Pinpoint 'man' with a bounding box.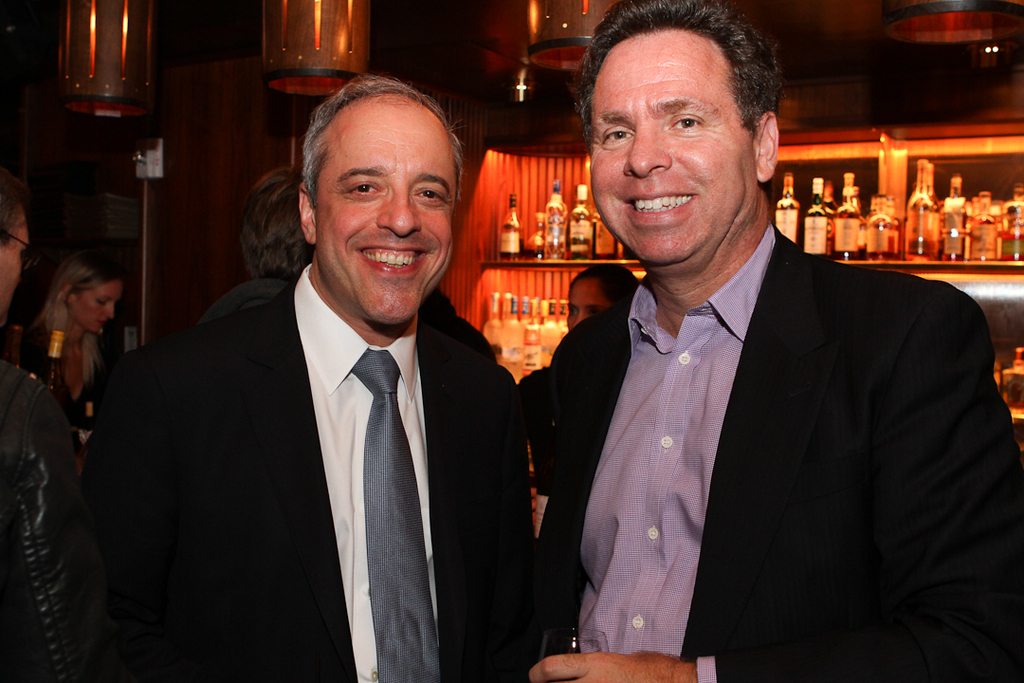
[524,0,1023,682].
